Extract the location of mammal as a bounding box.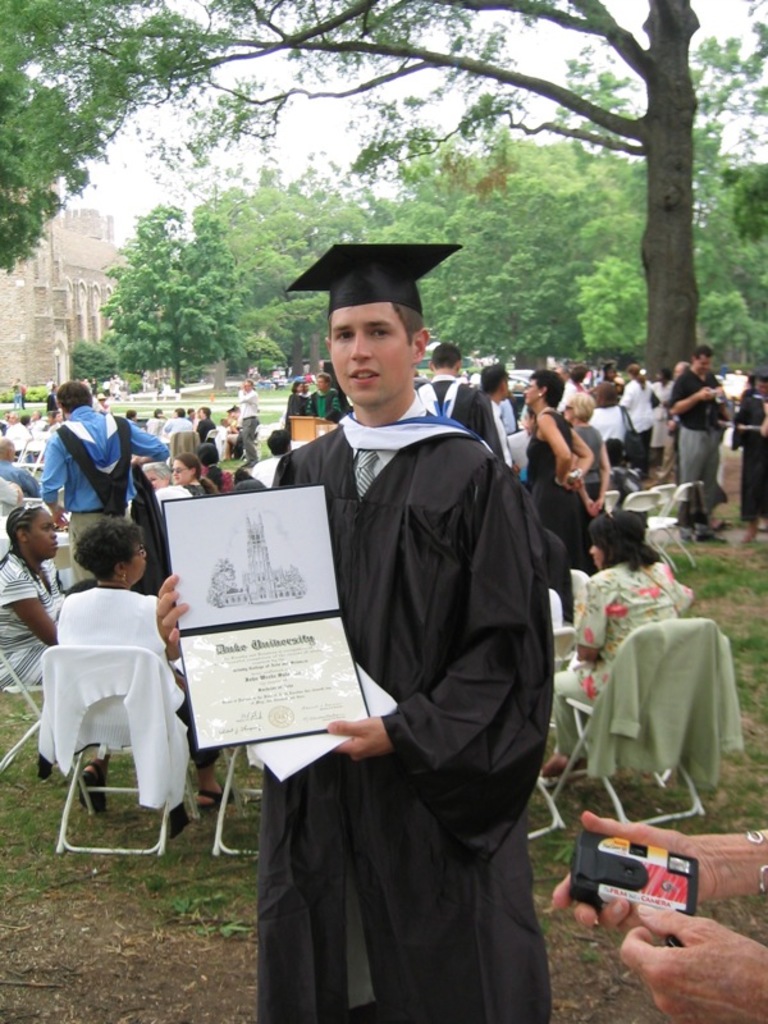
<region>548, 804, 767, 1023</region>.
